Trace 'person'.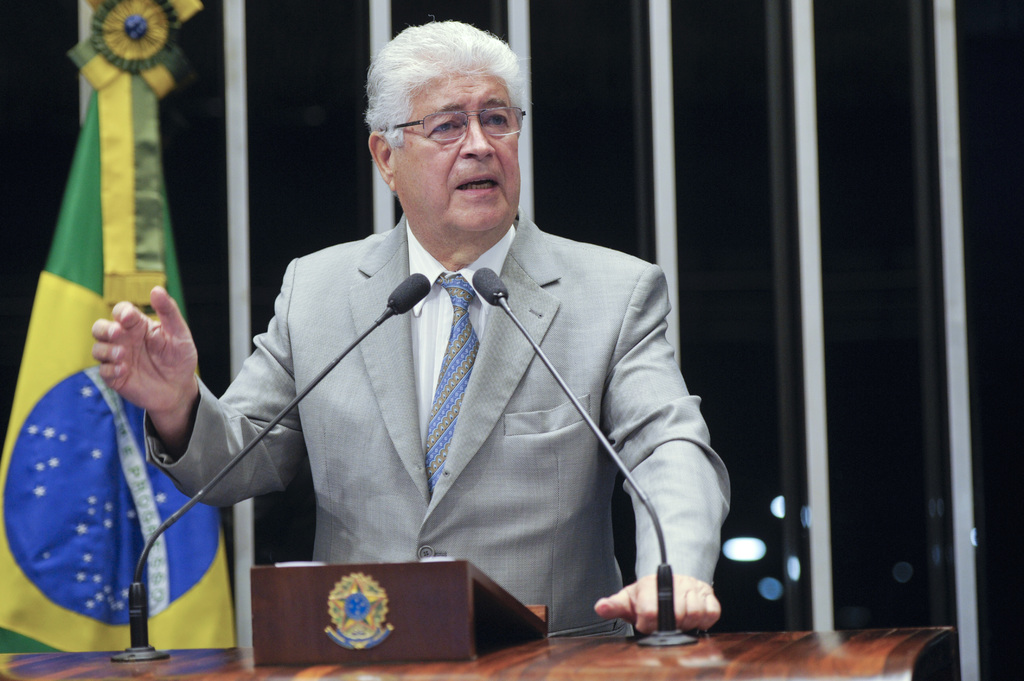
Traced to bbox=(92, 26, 750, 636).
